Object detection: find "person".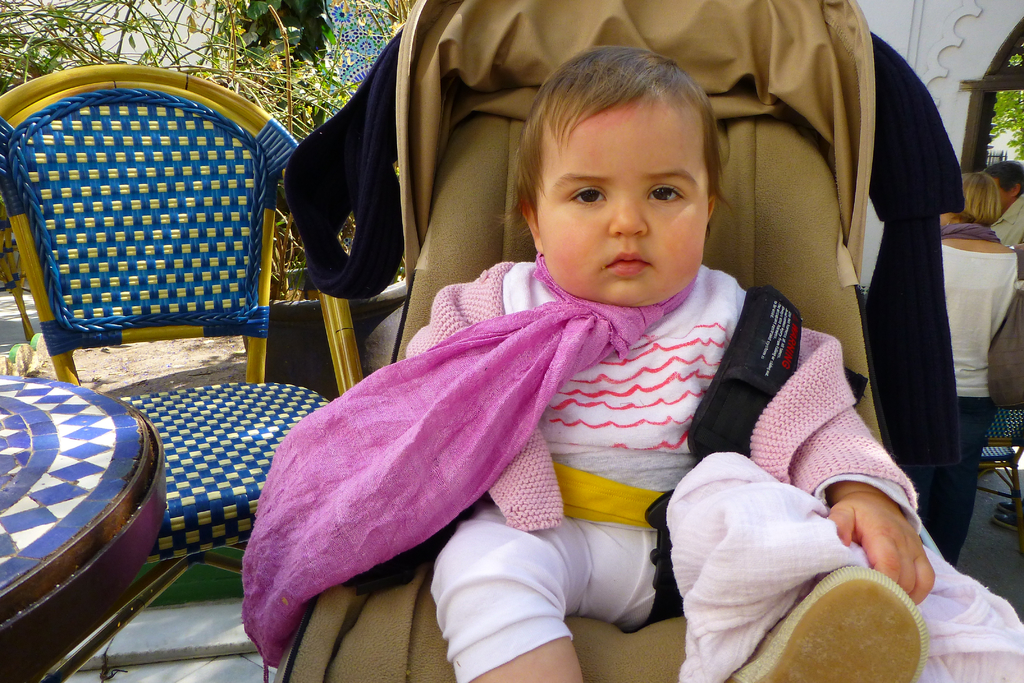
339:43:938:682.
